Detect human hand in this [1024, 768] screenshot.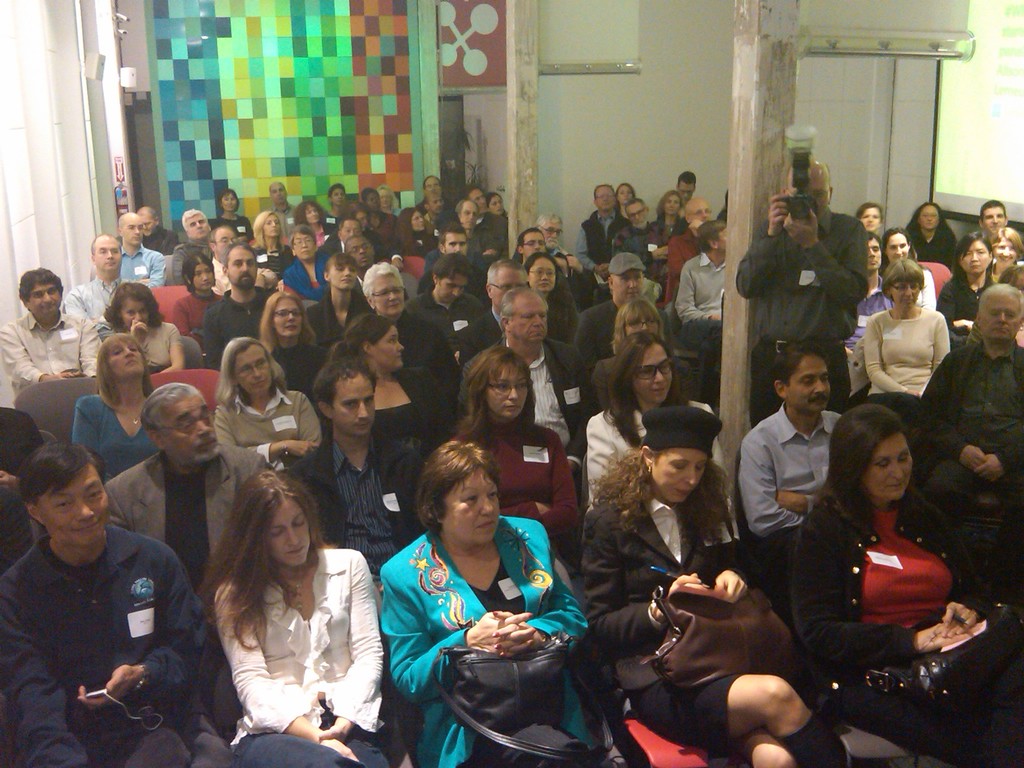
Detection: box=[775, 490, 806, 514].
